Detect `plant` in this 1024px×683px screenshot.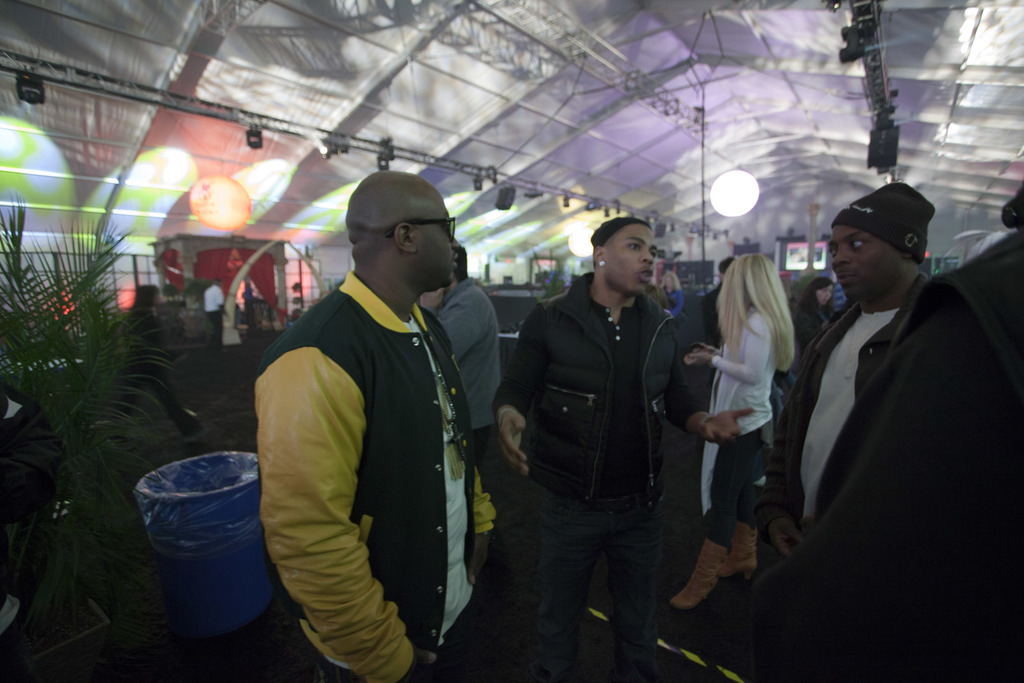
Detection: {"left": 662, "top": 272, "right": 685, "bottom": 315}.
